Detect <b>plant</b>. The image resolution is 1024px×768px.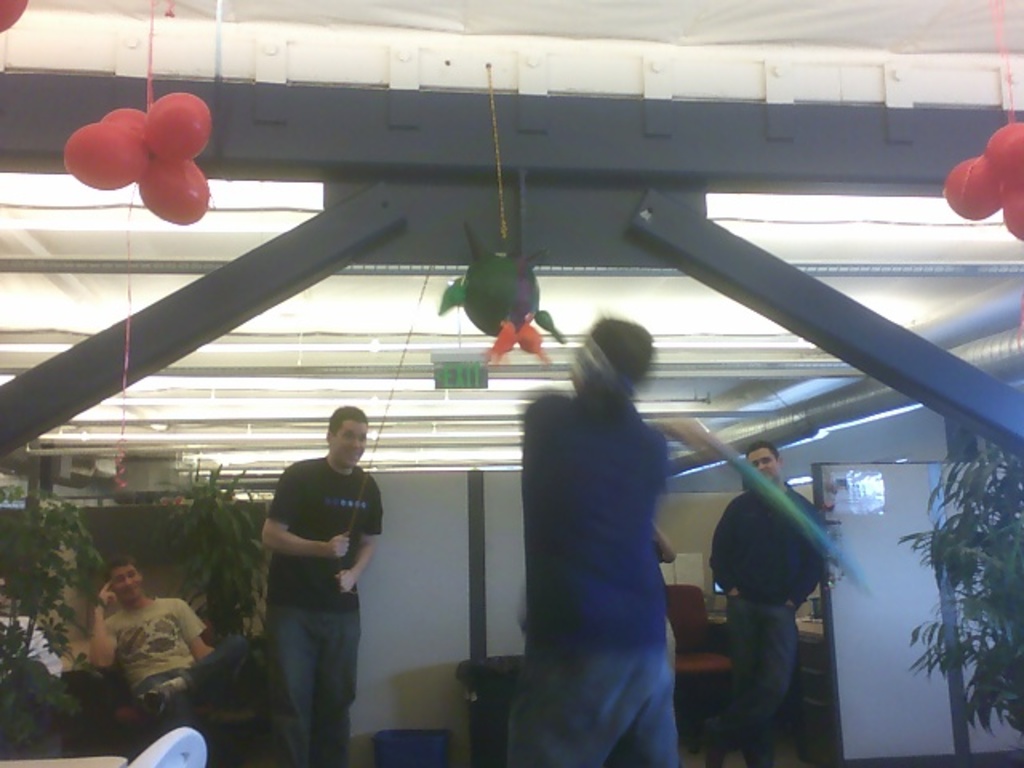
box(165, 459, 277, 648).
